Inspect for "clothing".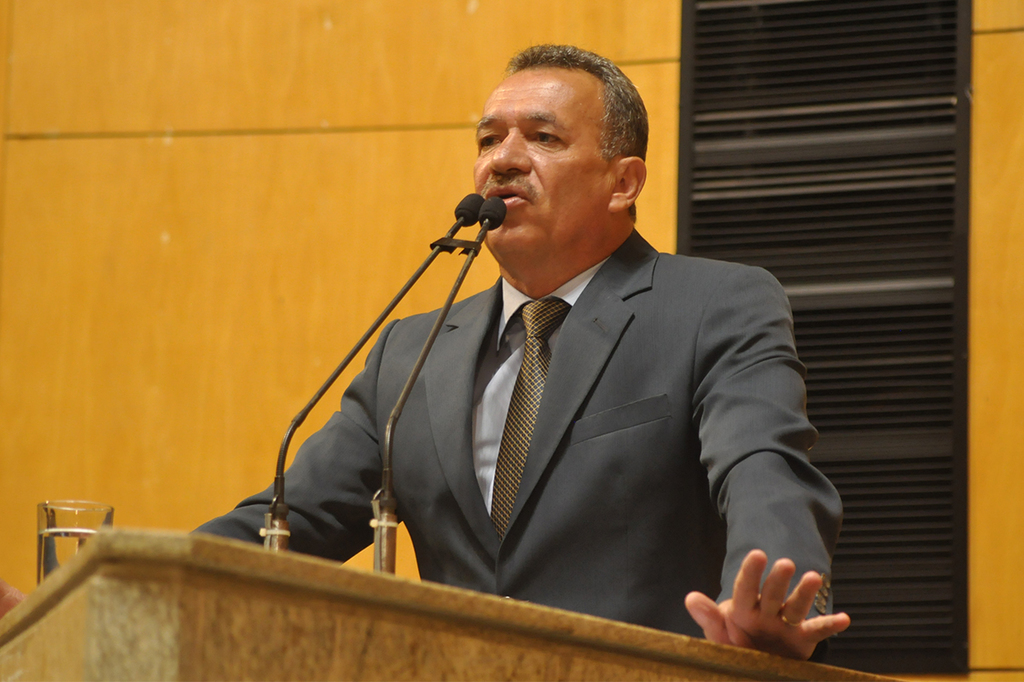
Inspection: 238 160 826 652.
